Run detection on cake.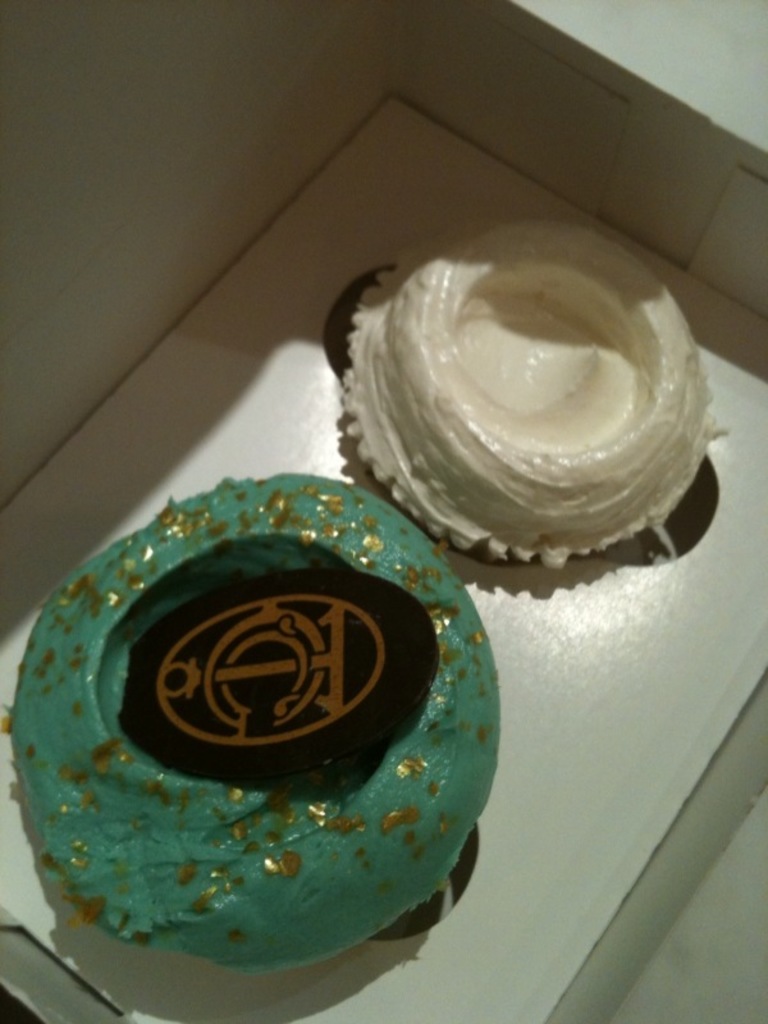
Result: 349,227,712,564.
